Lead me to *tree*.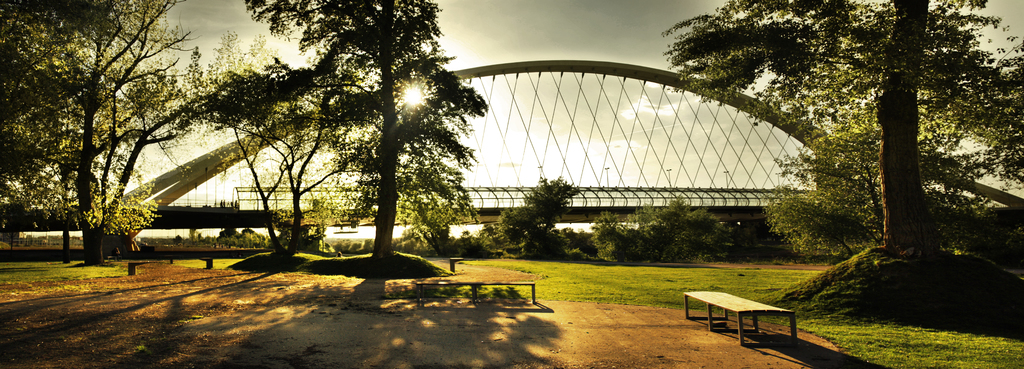
Lead to [190,0,488,270].
